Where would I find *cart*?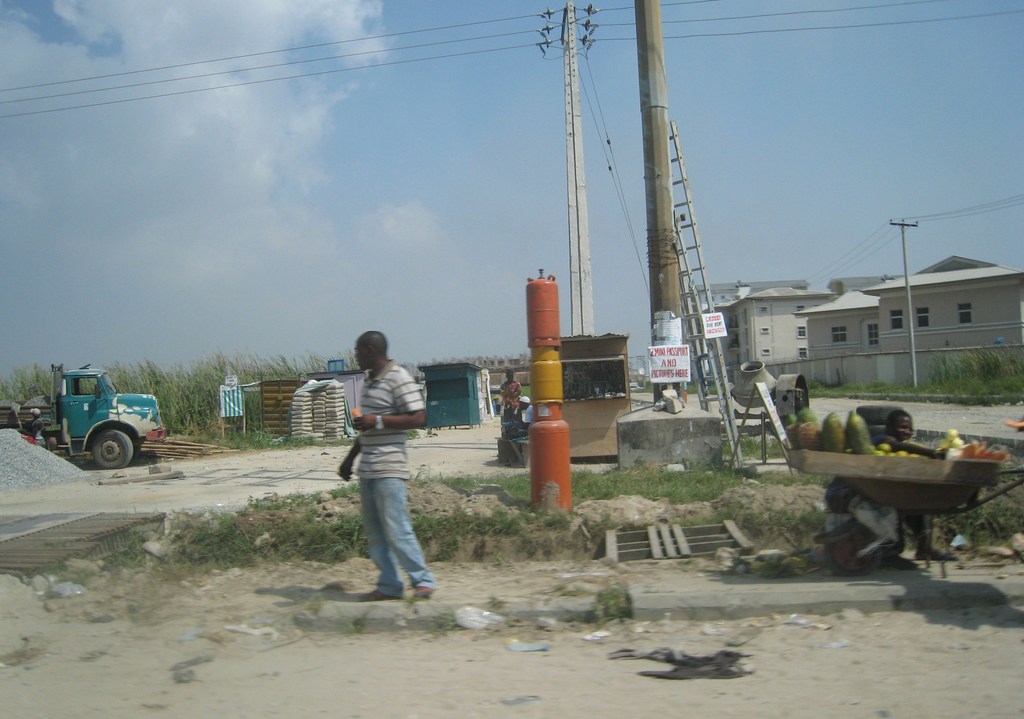
At x1=787, y1=448, x2=1023, y2=573.
